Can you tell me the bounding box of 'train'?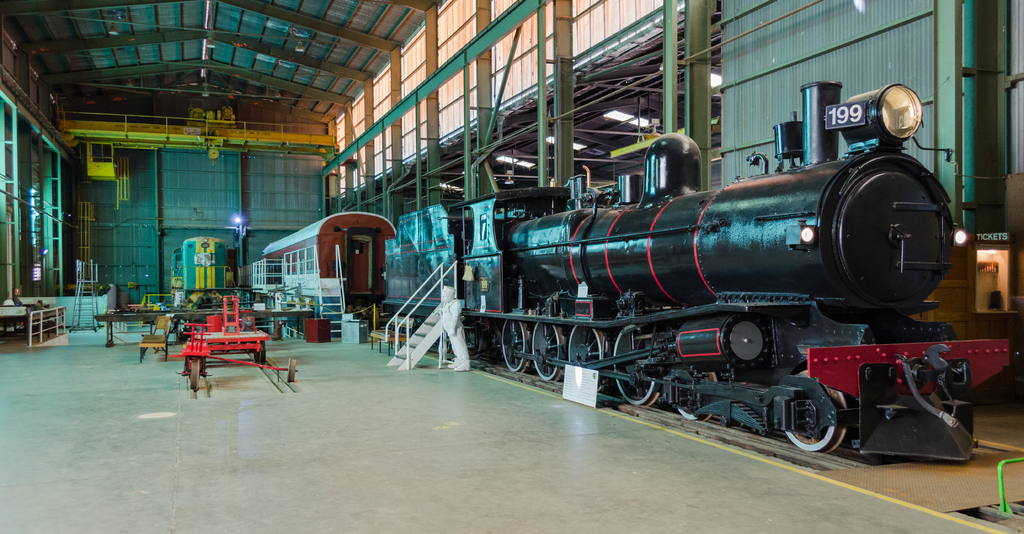
left=262, top=213, right=399, bottom=332.
